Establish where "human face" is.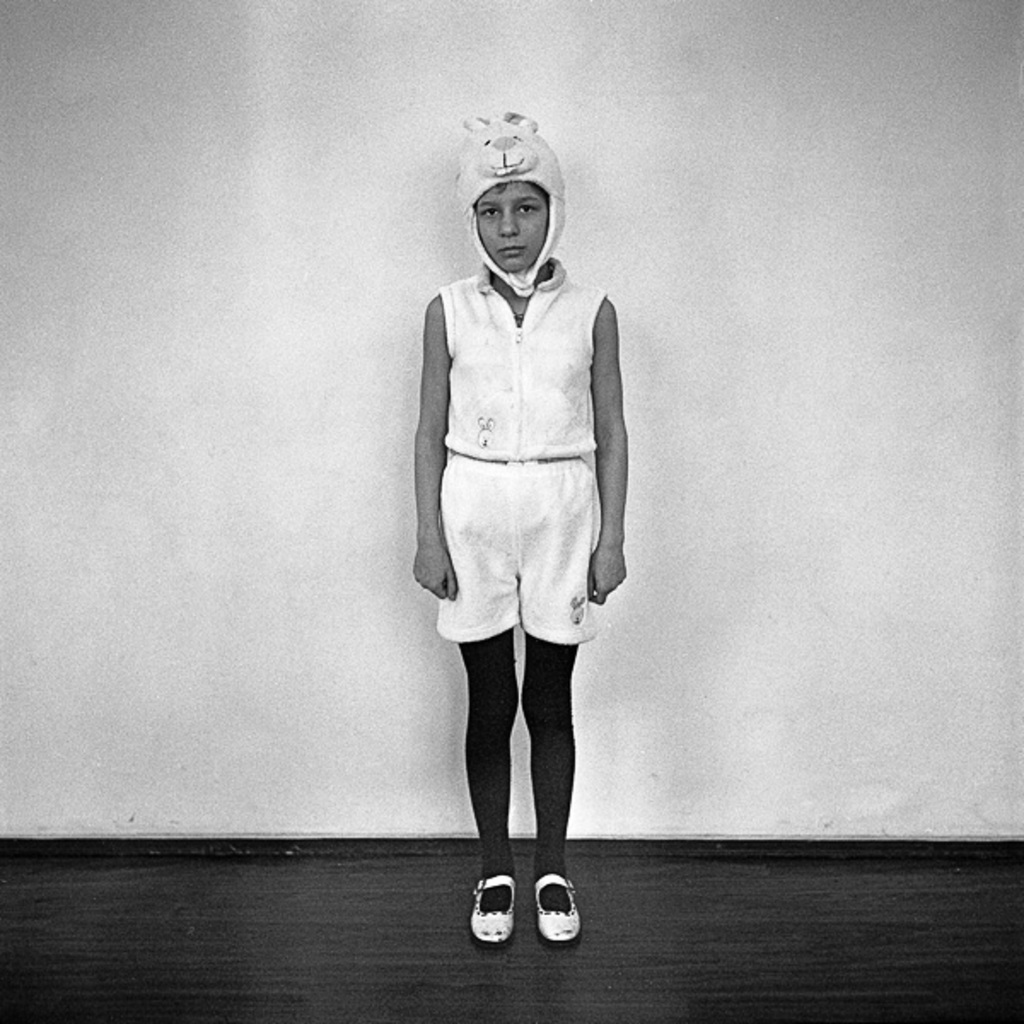
Established at left=464, top=179, right=543, bottom=276.
